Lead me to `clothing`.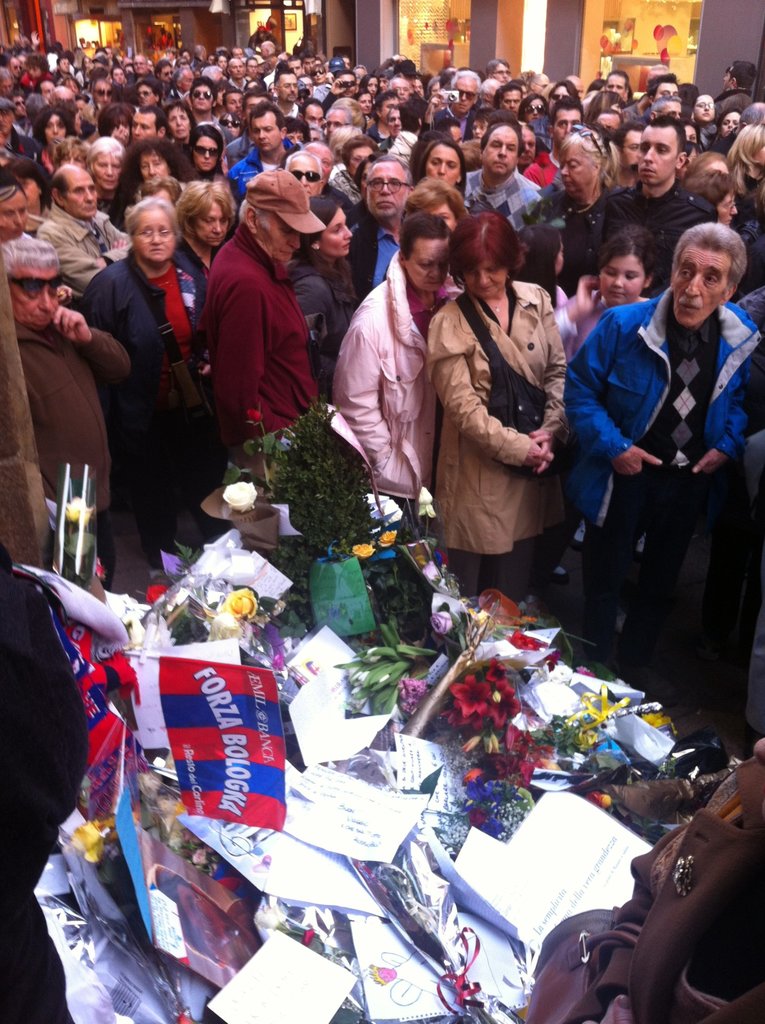
Lead to x1=425 y1=262 x2=568 y2=599.
